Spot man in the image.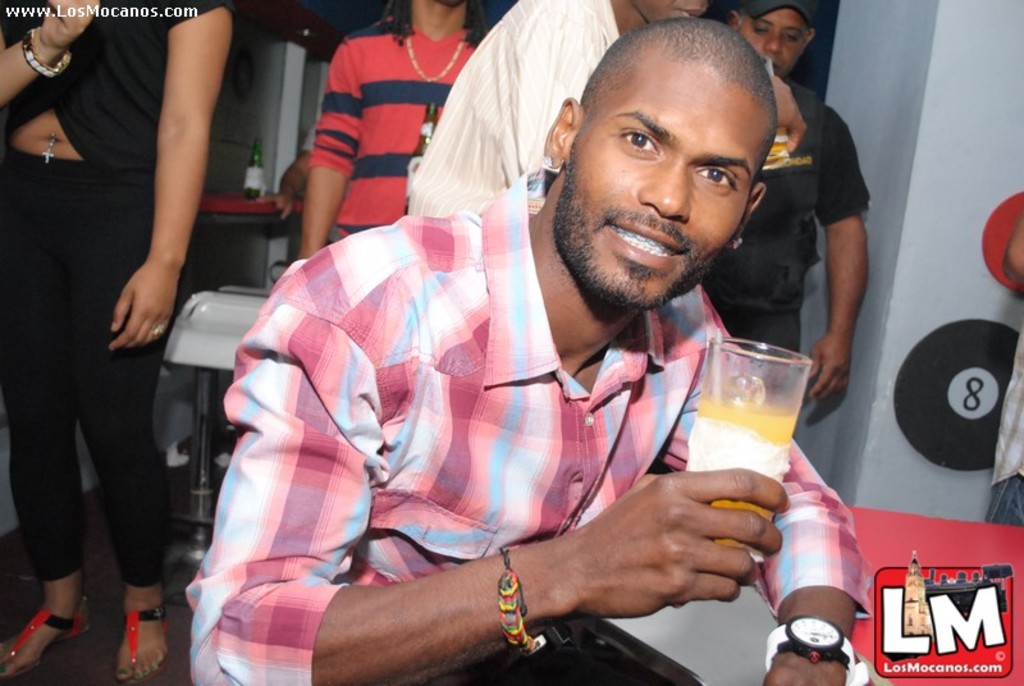
man found at box=[211, 0, 923, 685].
